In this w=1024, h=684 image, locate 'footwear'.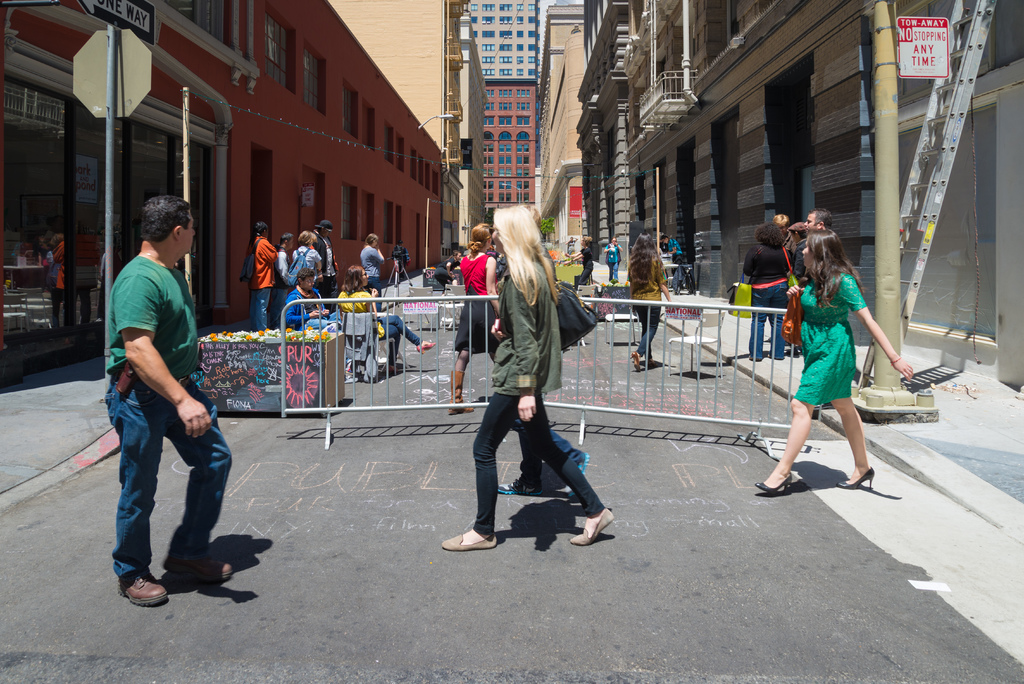
Bounding box: box(566, 451, 593, 498).
